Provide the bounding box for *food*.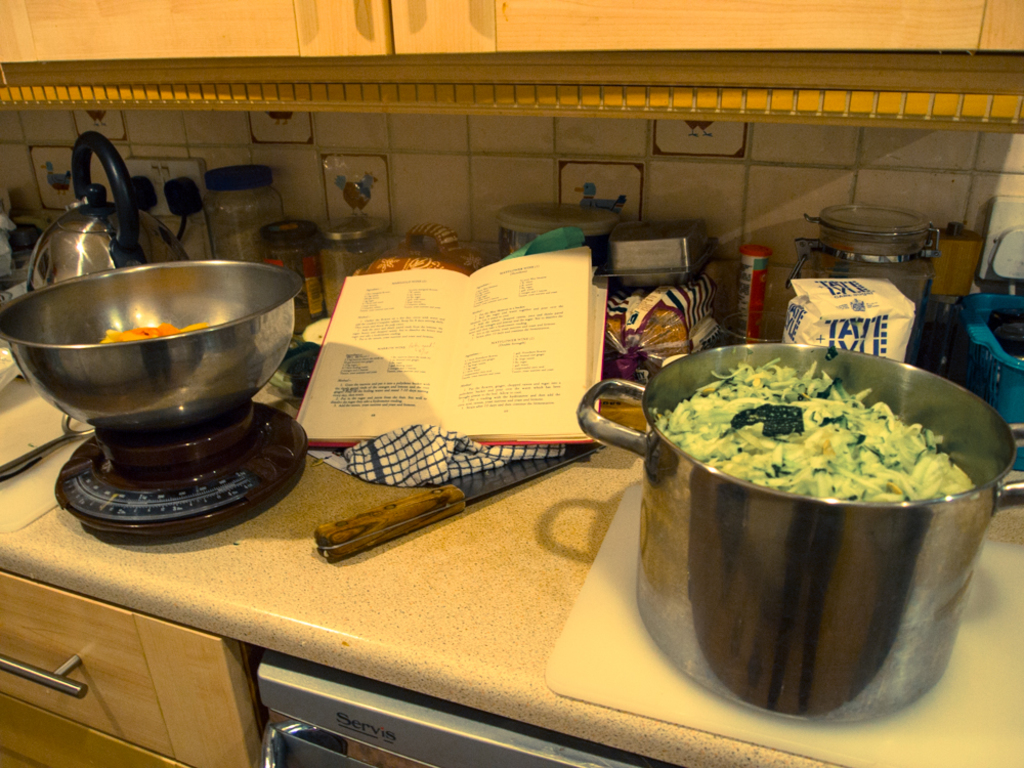
crop(604, 305, 688, 347).
